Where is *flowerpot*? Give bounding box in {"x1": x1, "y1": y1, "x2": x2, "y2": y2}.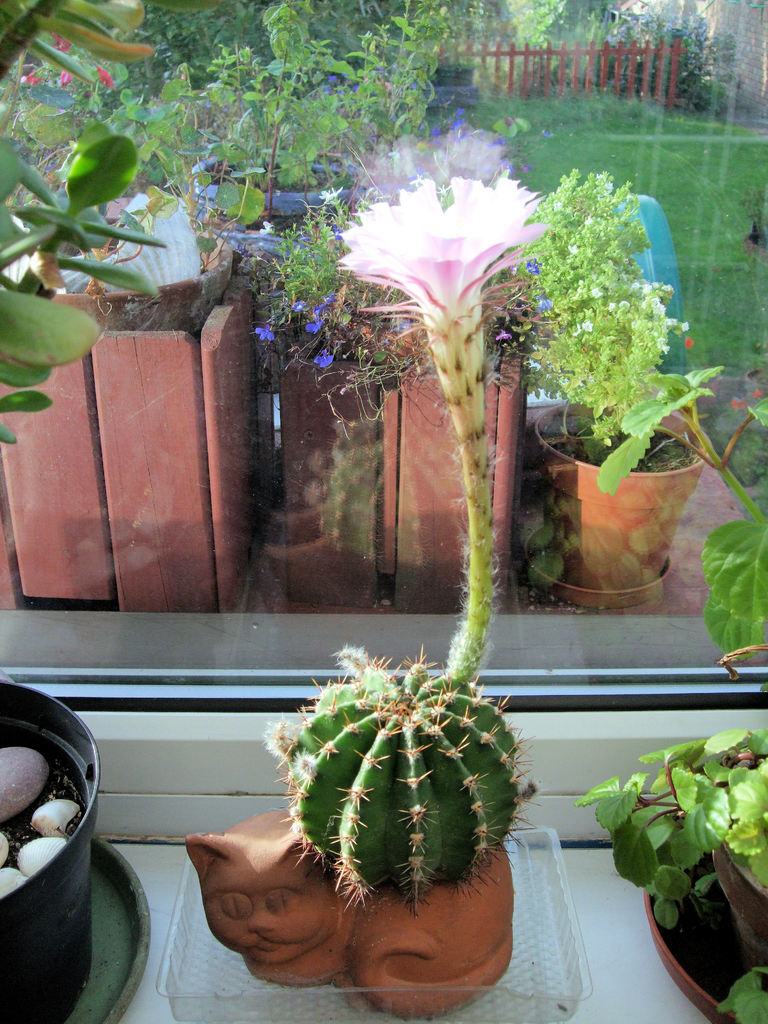
{"x1": 642, "y1": 833, "x2": 767, "y2": 1023}.
